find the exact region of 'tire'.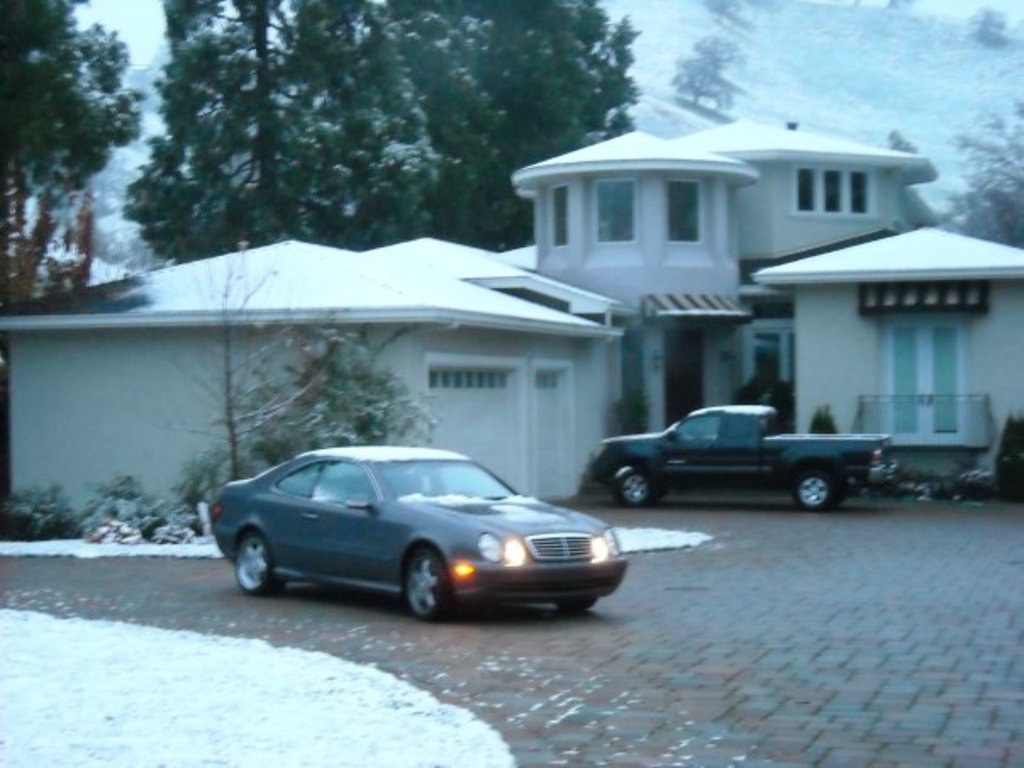
Exact region: 793 466 836 514.
